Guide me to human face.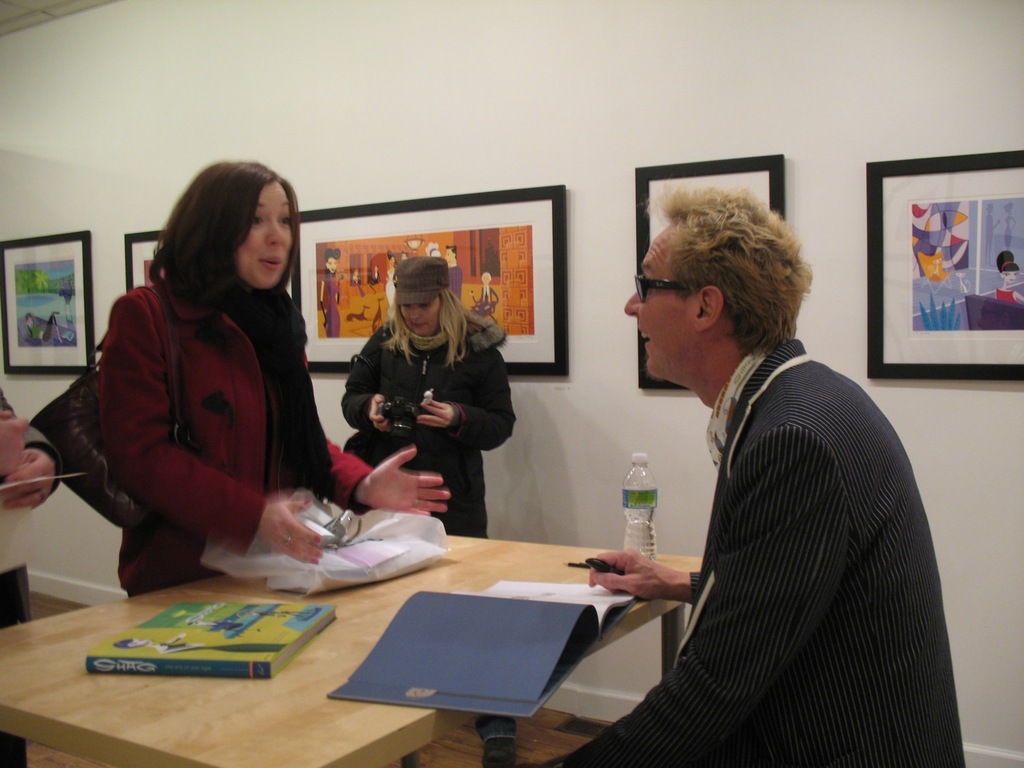
Guidance: locate(239, 186, 306, 294).
